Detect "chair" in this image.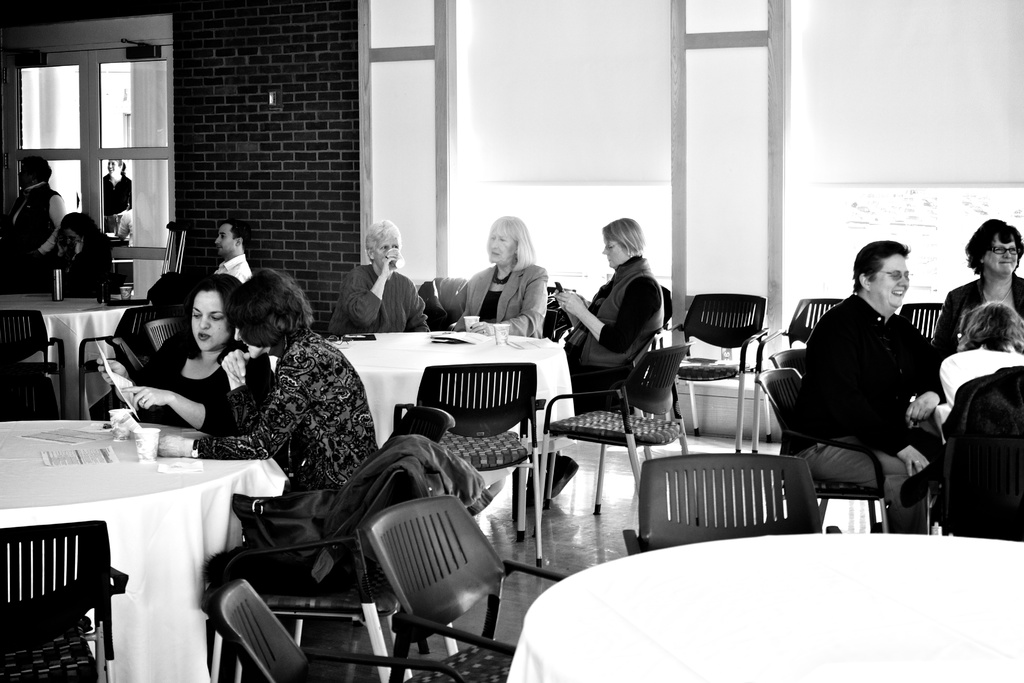
Detection: {"left": 419, "top": 276, "right": 472, "bottom": 331}.
